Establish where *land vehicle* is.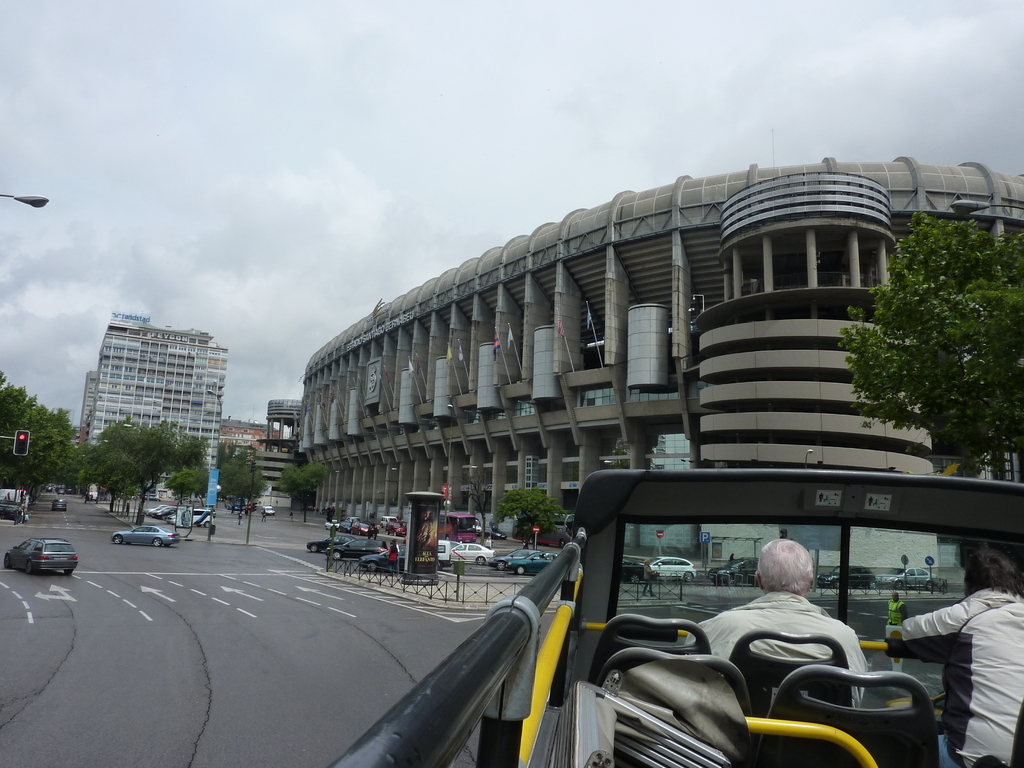
Established at 109, 524, 181, 549.
